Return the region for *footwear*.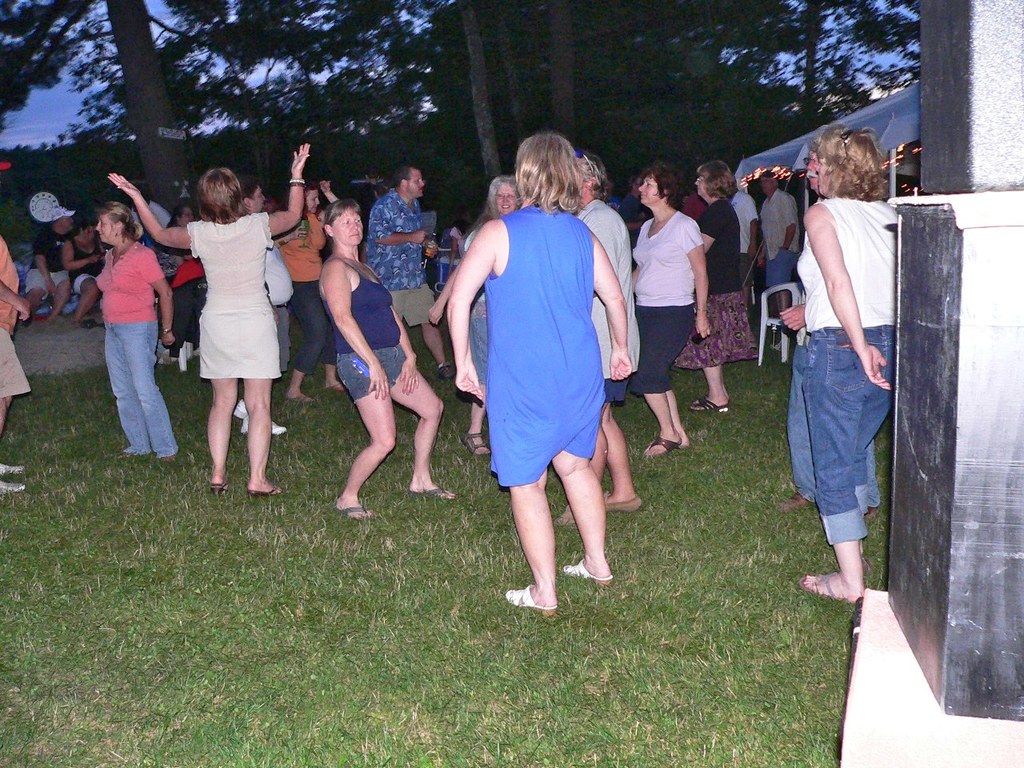
{"x1": 0, "y1": 478, "x2": 18, "y2": 494}.
